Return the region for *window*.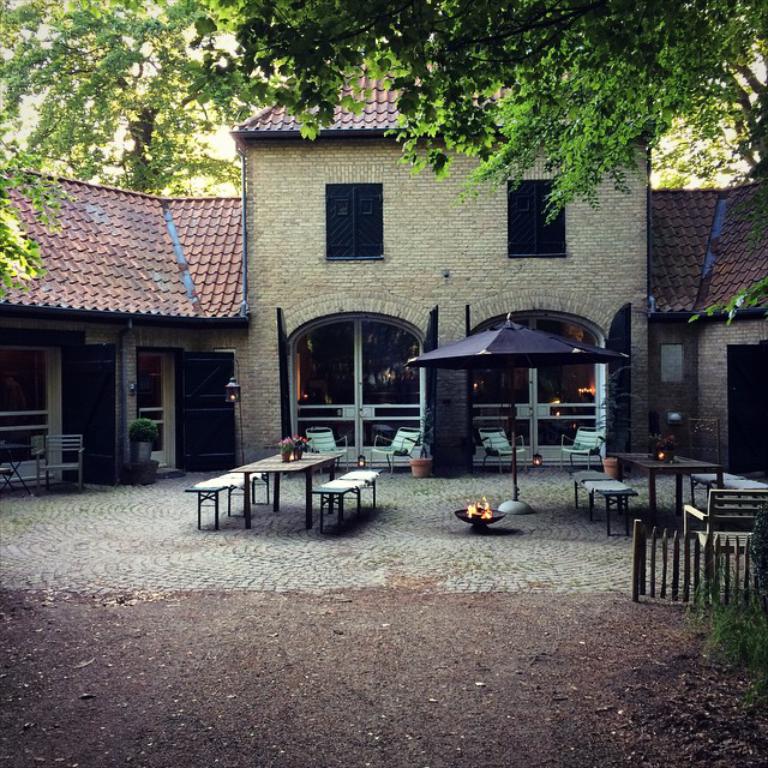
bbox=(506, 178, 568, 259).
